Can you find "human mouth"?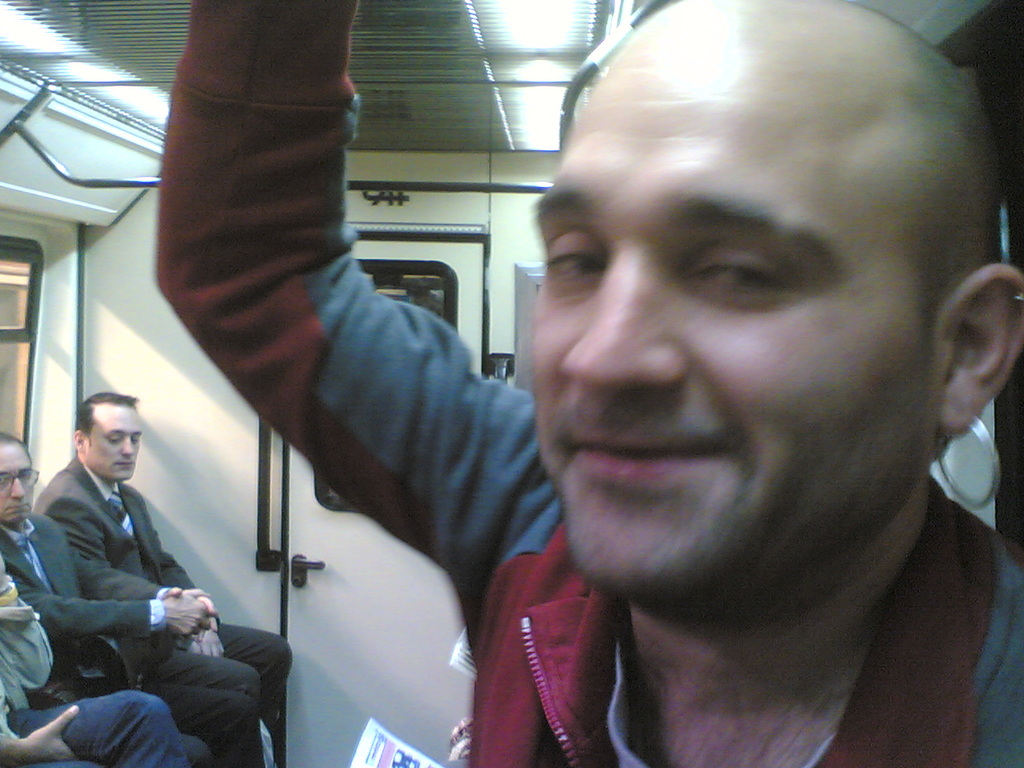
Yes, bounding box: <region>113, 462, 135, 465</region>.
